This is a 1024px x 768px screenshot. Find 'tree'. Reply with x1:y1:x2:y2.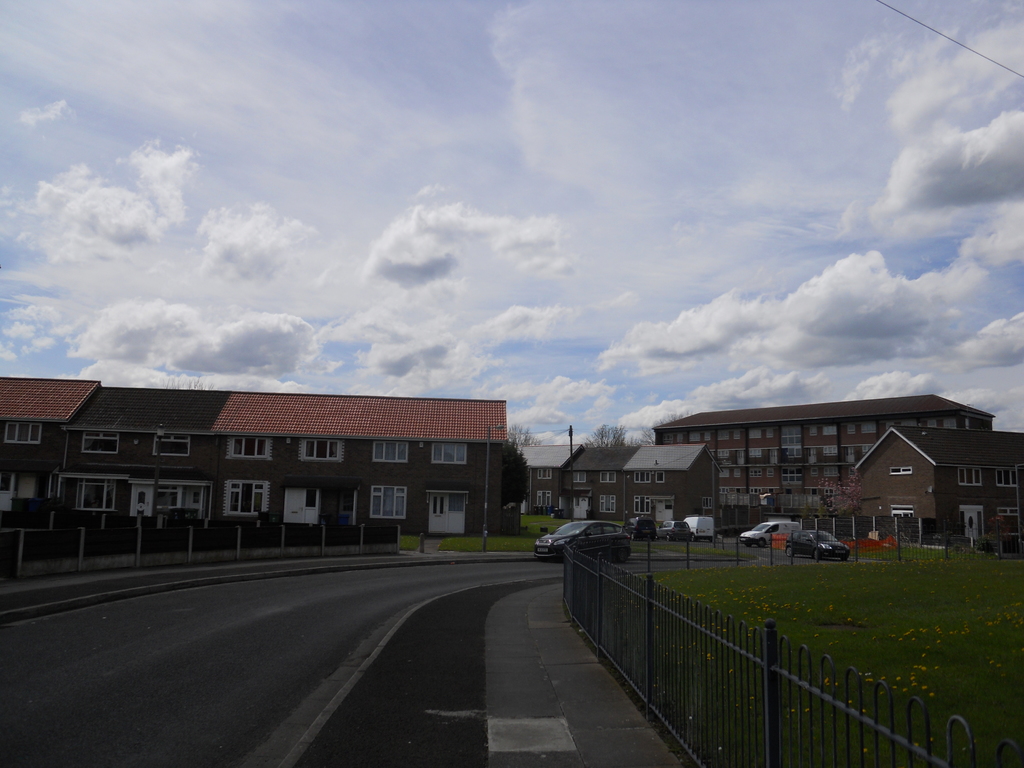
580:419:632:445.
